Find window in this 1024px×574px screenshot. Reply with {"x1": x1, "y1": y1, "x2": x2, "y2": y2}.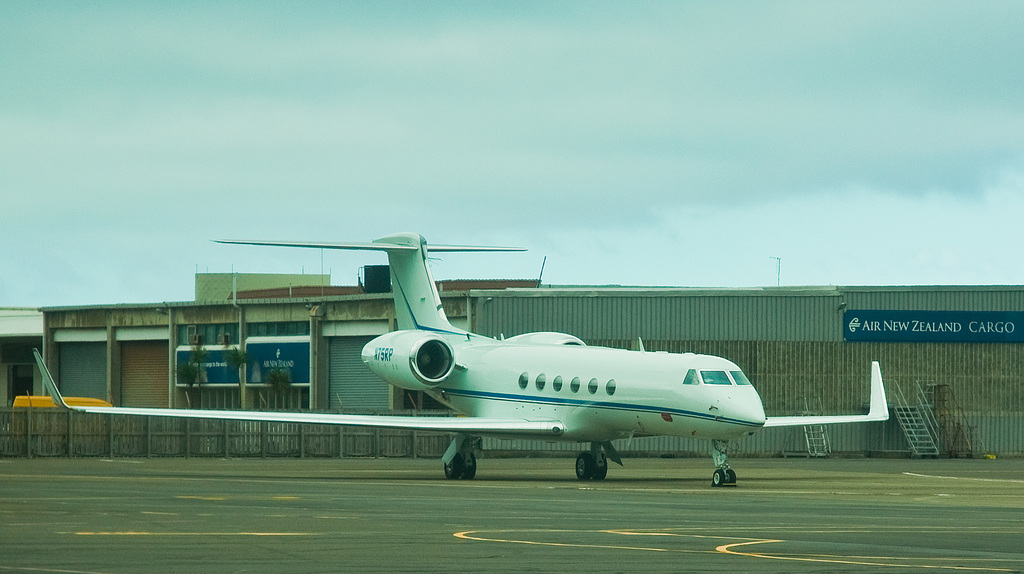
{"x1": 535, "y1": 374, "x2": 544, "y2": 389}.
